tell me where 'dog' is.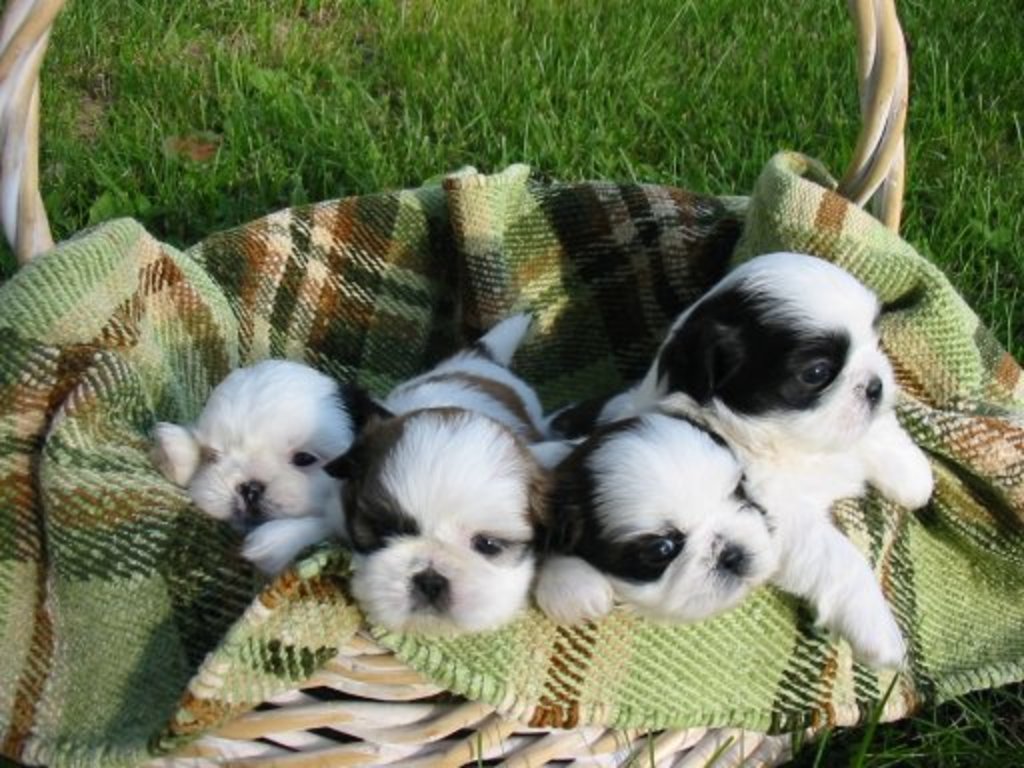
'dog' is at (left=532, top=414, right=784, bottom=628).
